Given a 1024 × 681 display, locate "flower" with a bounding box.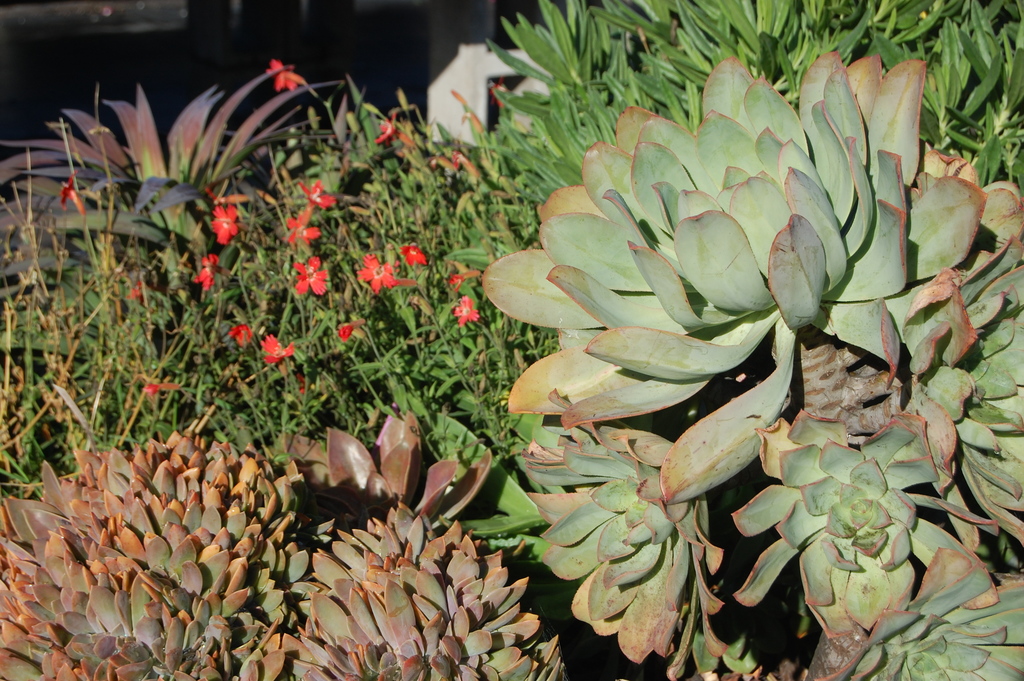
Located: crop(299, 183, 335, 214).
